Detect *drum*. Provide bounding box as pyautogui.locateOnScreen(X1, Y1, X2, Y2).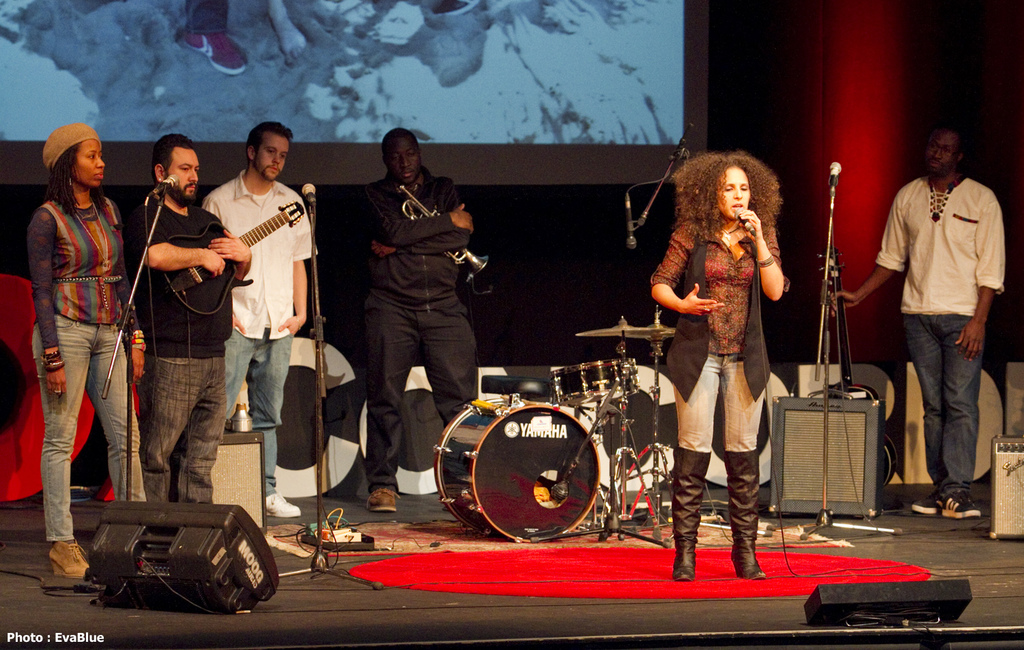
pyautogui.locateOnScreen(550, 356, 643, 408).
